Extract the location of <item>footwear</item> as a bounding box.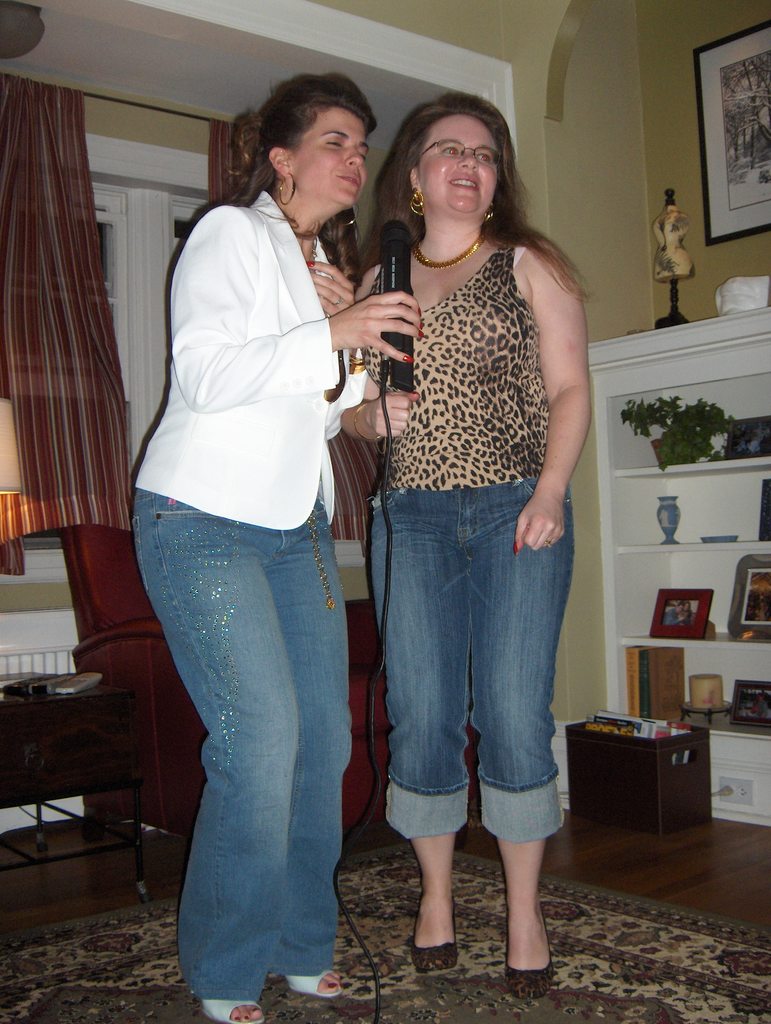
box(280, 966, 334, 1003).
